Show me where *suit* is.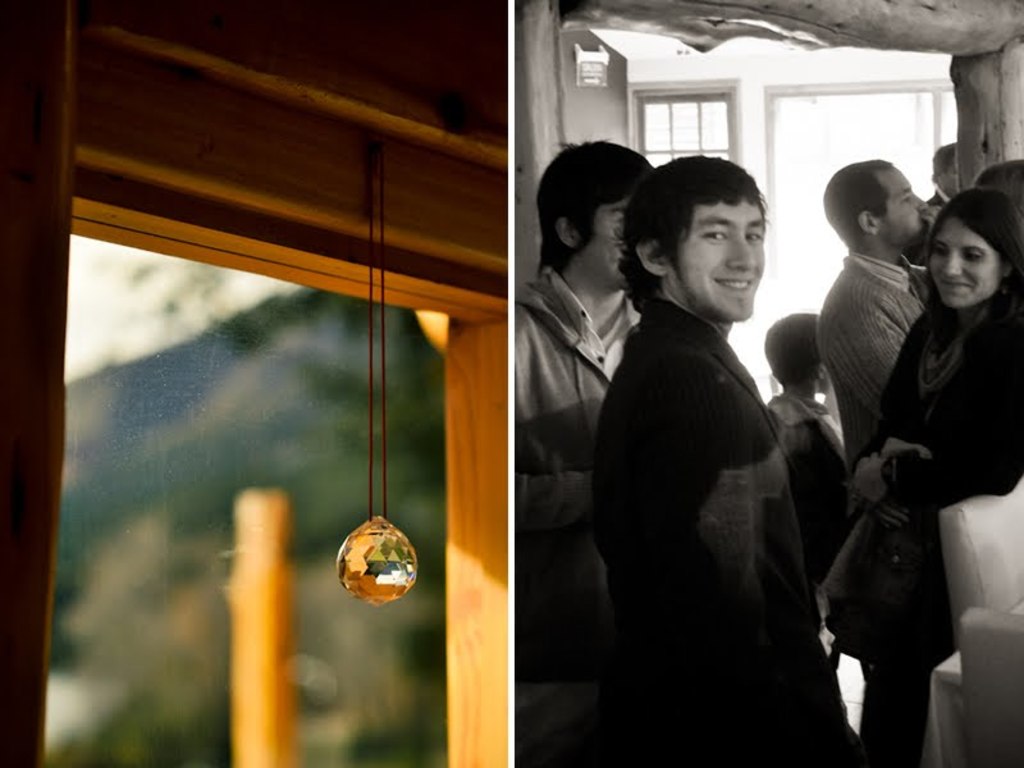
*suit* is at (588, 220, 874, 745).
